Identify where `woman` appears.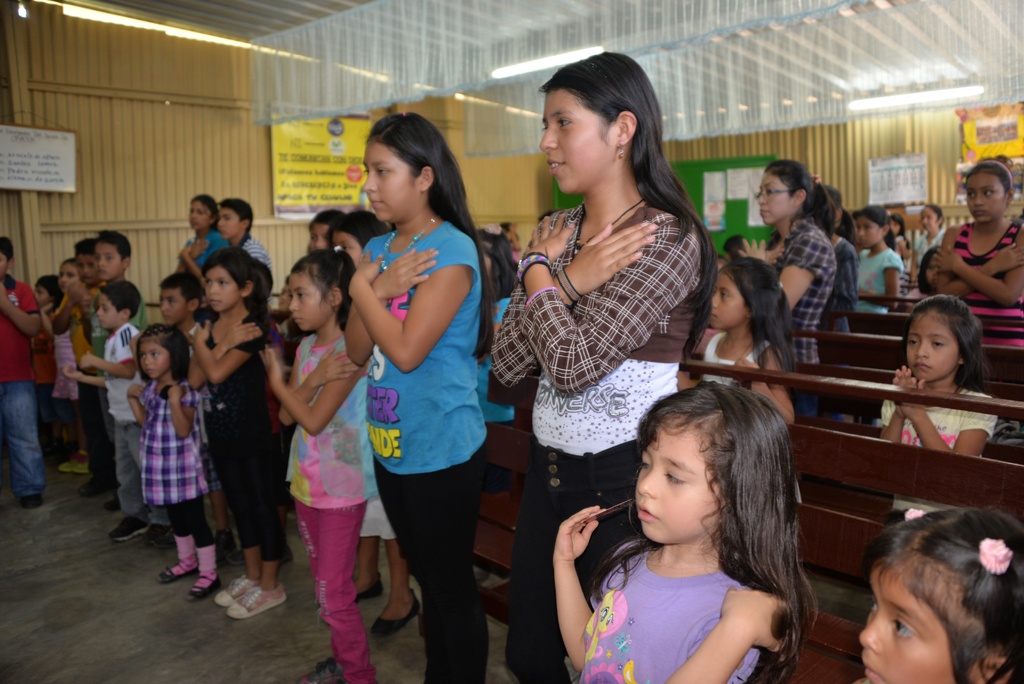
Appears at [left=494, top=74, right=721, bottom=644].
